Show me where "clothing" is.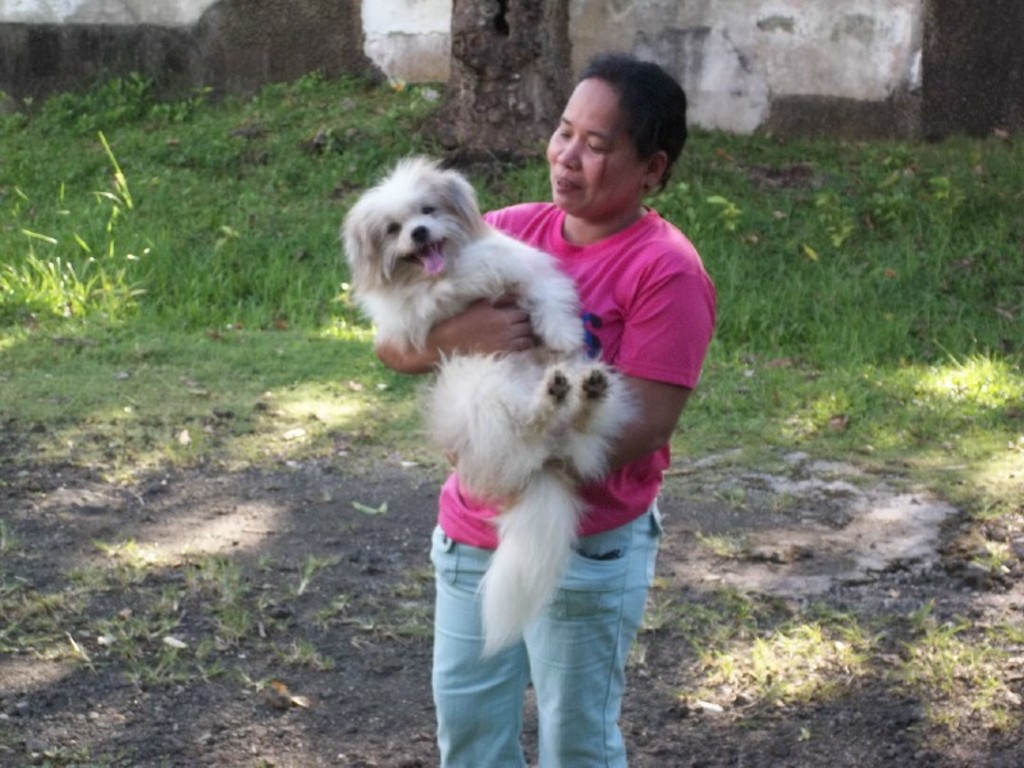
"clothing" is at {"left": 439, "top": 204, "right": 719, "bottom": 552}.
